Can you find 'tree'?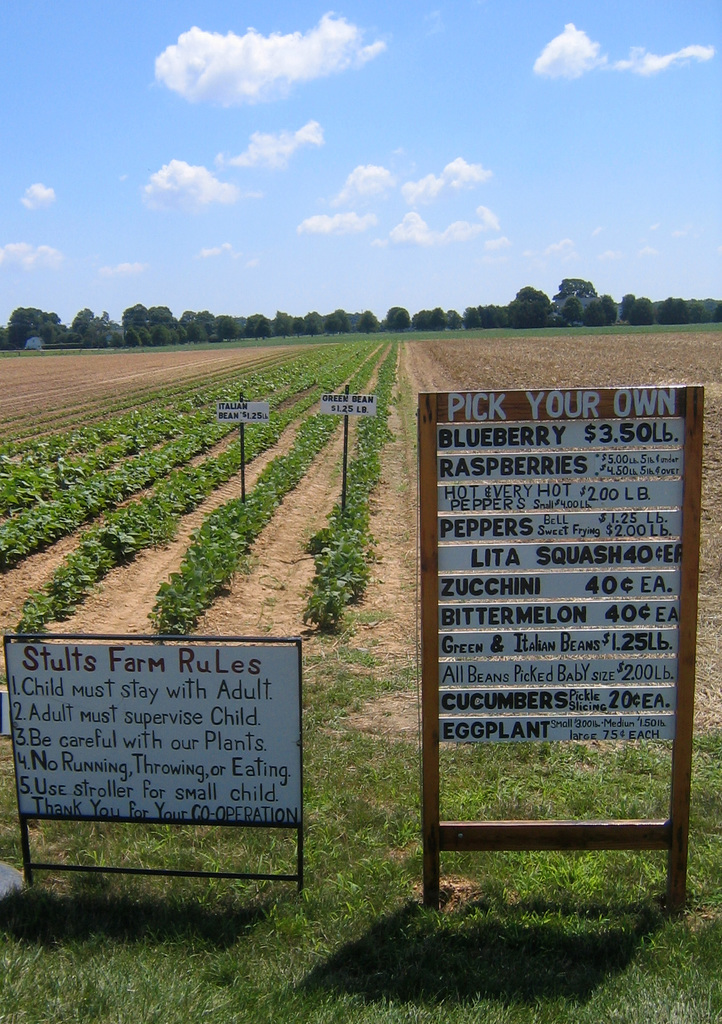
Yes, bounding box: 618,294,637,322.
